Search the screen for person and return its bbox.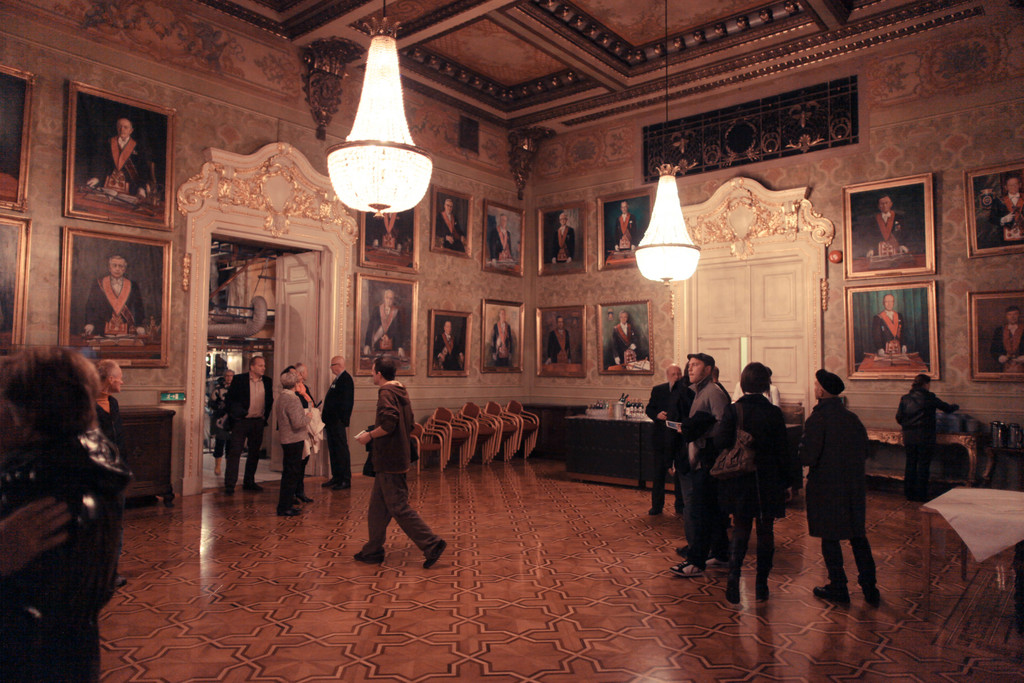
Found: region(269, 363, 314, 516).
